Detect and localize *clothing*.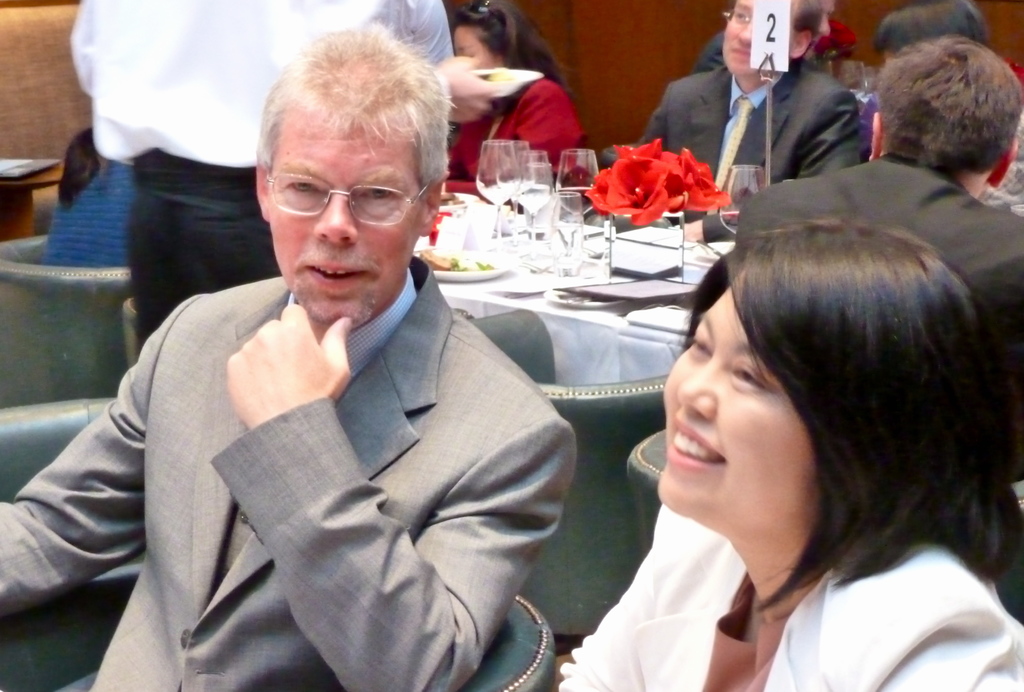
Localized at pyautogui.locateOnScreen(734, 156, 1020, 354).
